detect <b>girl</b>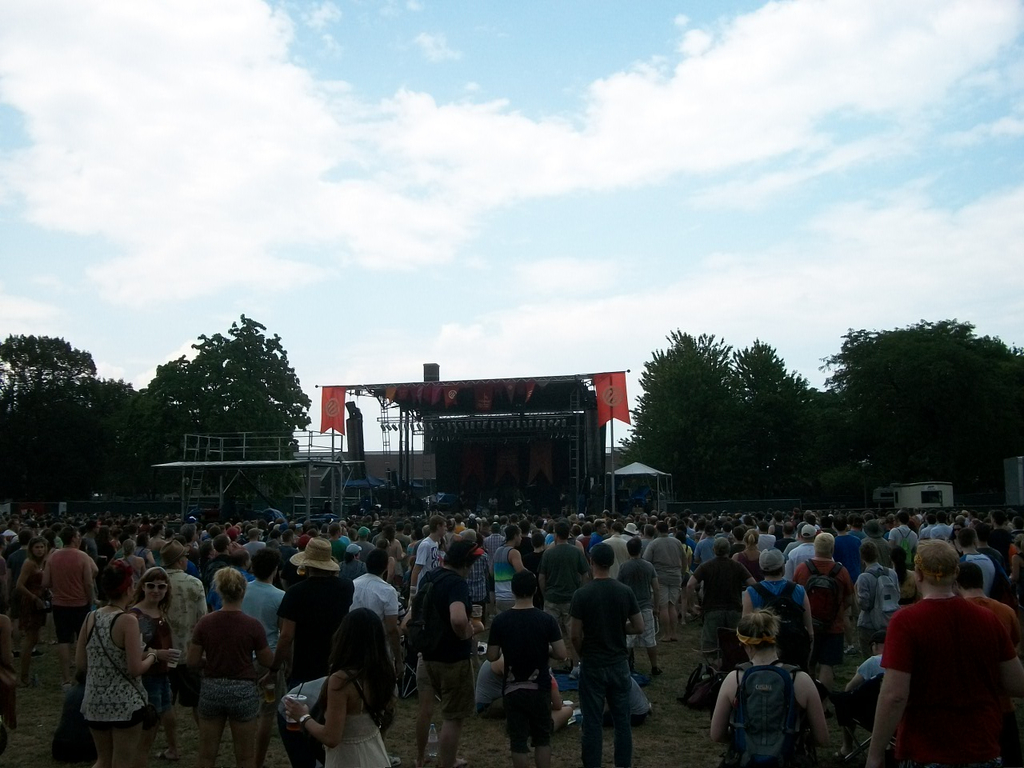
<region>16, 536, 54, 686</region>
